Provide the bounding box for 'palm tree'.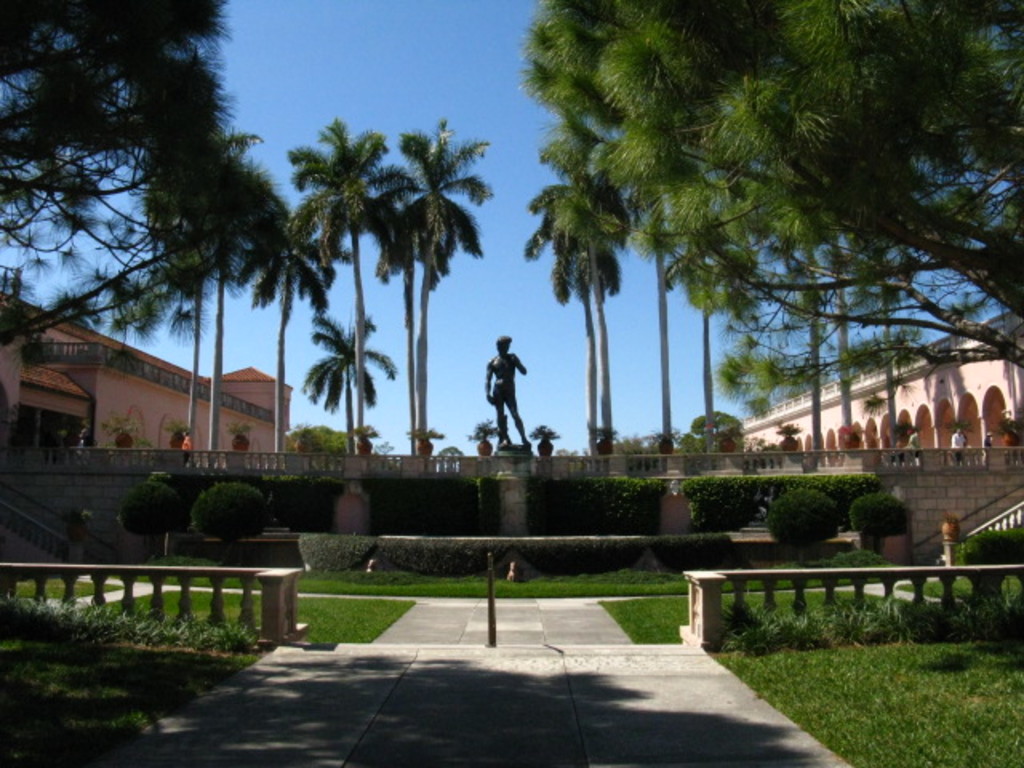
[269,115,469,512].
